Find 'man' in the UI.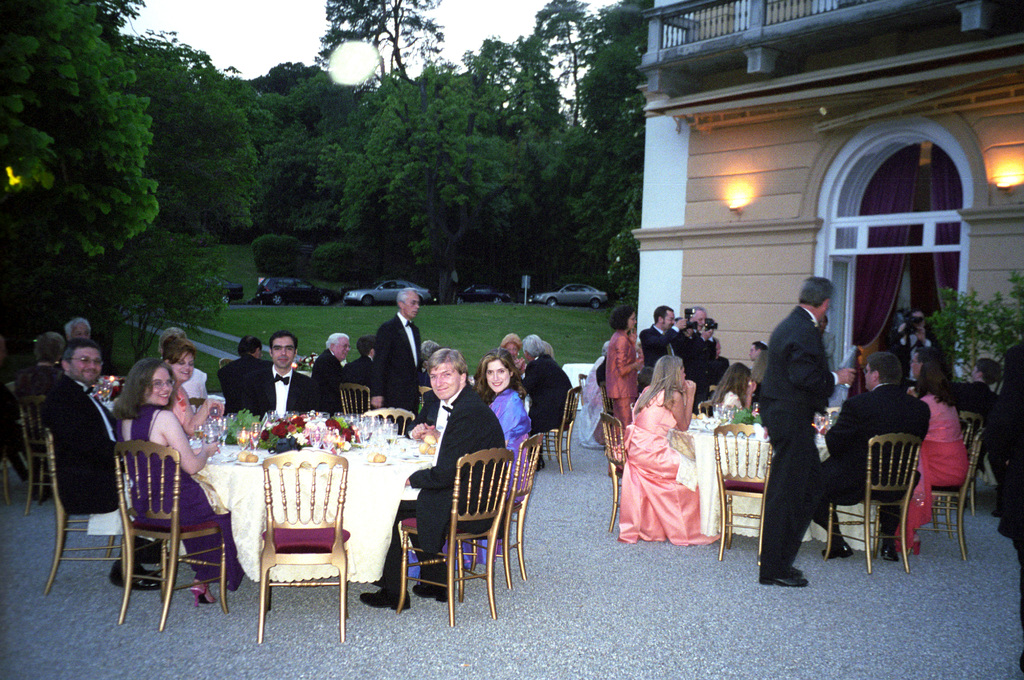
UI element at 638:304:688:371.
